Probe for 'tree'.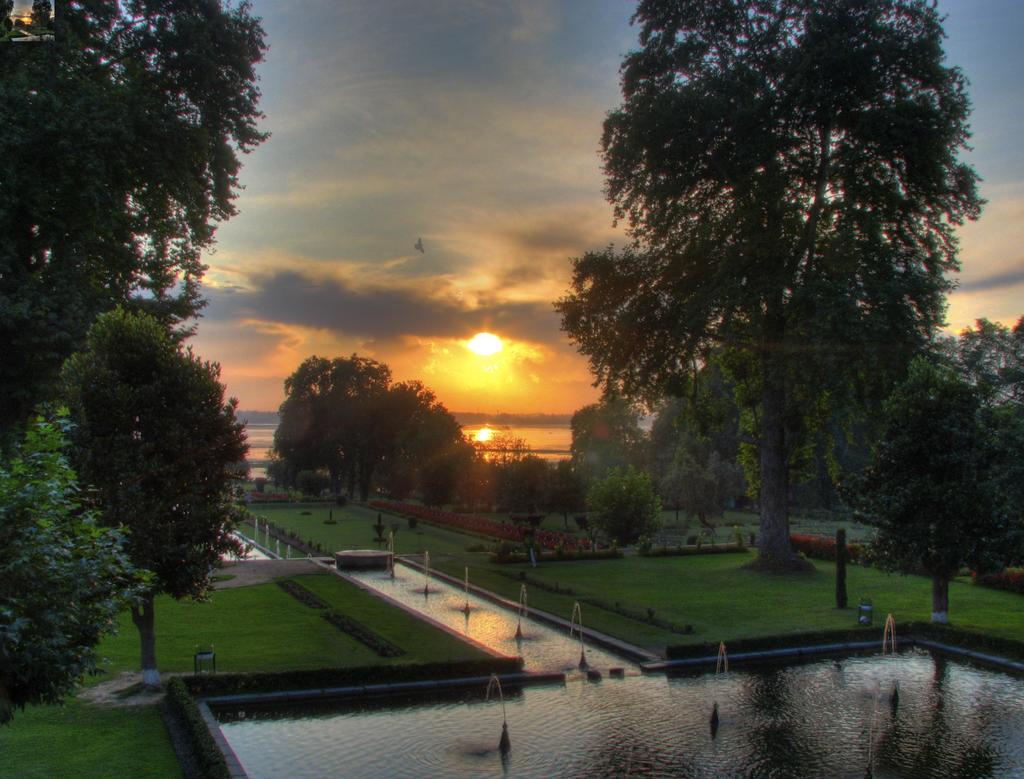
Probe result: BBox(1011, 310, 1023, 377).
